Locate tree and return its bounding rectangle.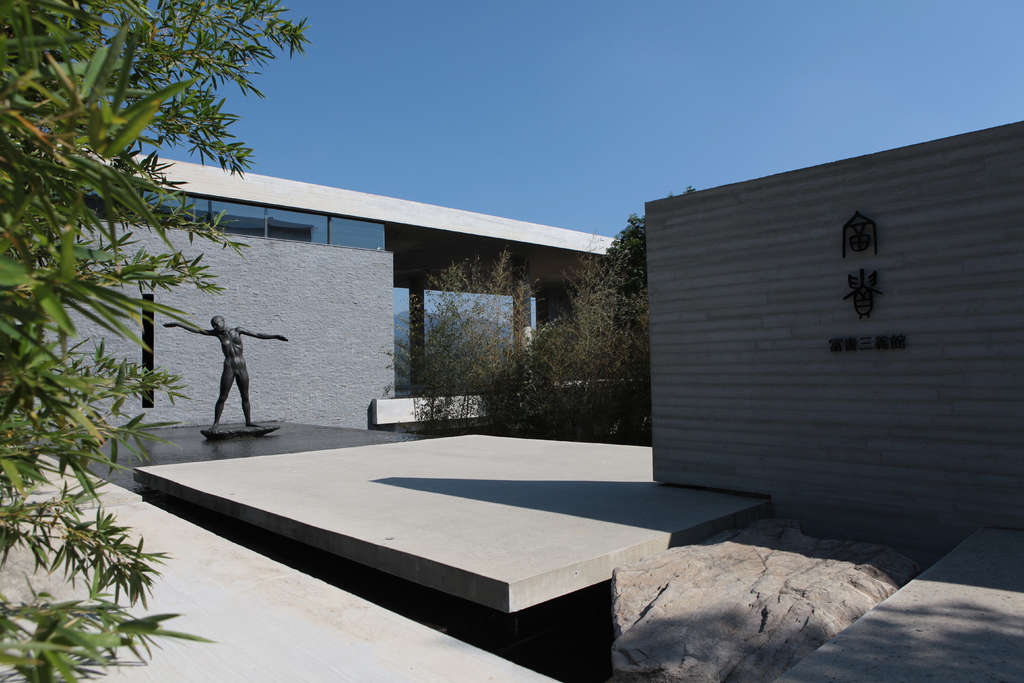
left=0, top=0, right=315, bottom=682.
